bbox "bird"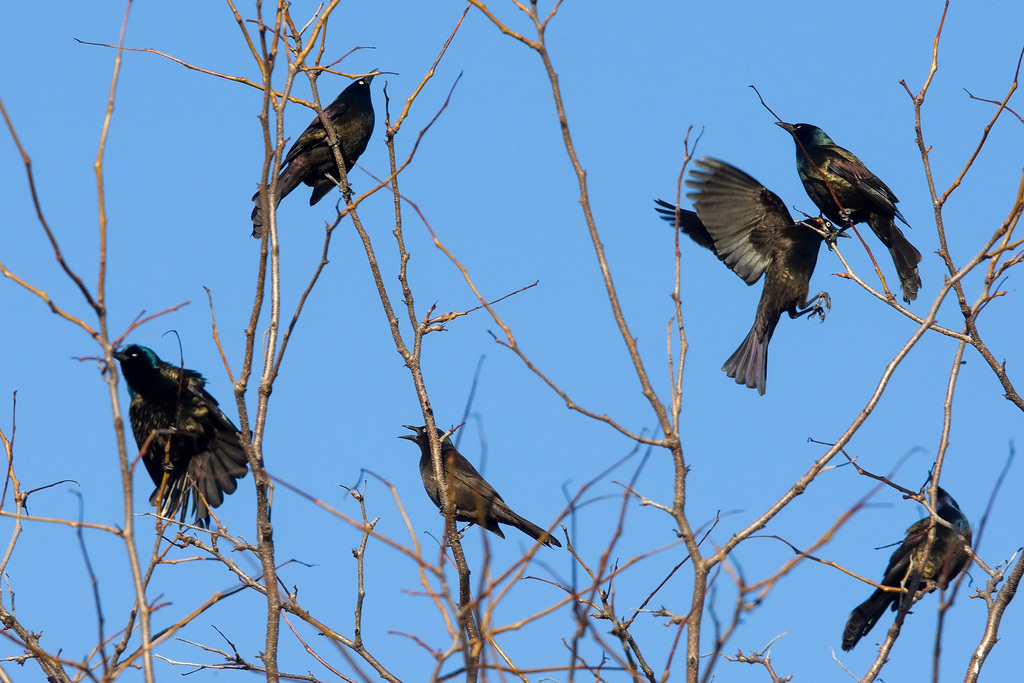
x1=392 y1=425 x2=565 y2=548
